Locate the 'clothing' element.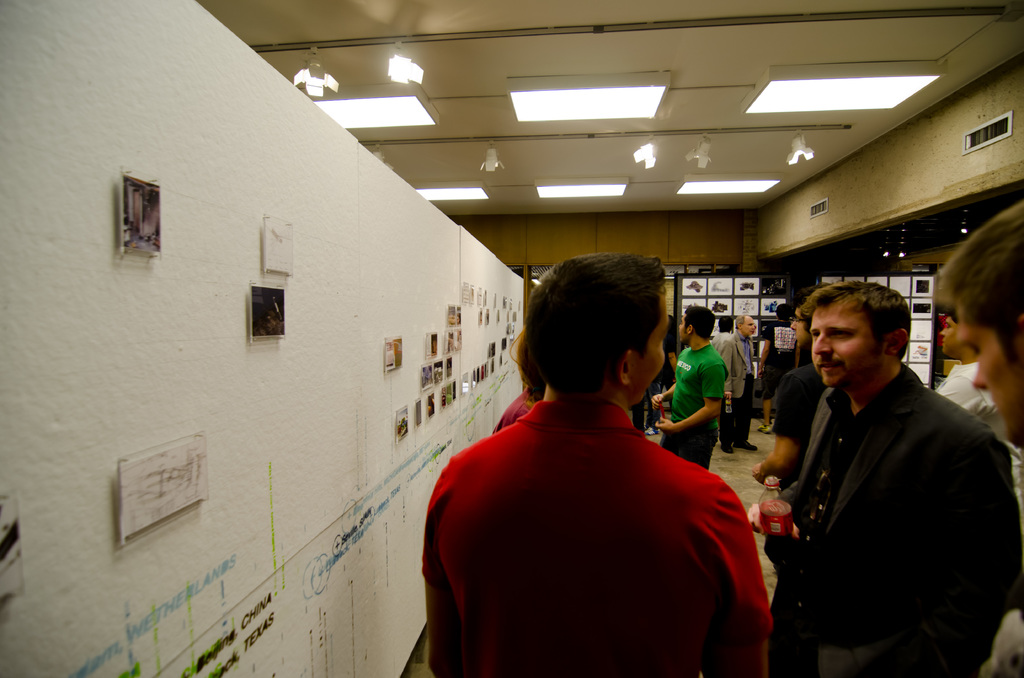
Element bbox: rect(765, 364, 1023, 677).
